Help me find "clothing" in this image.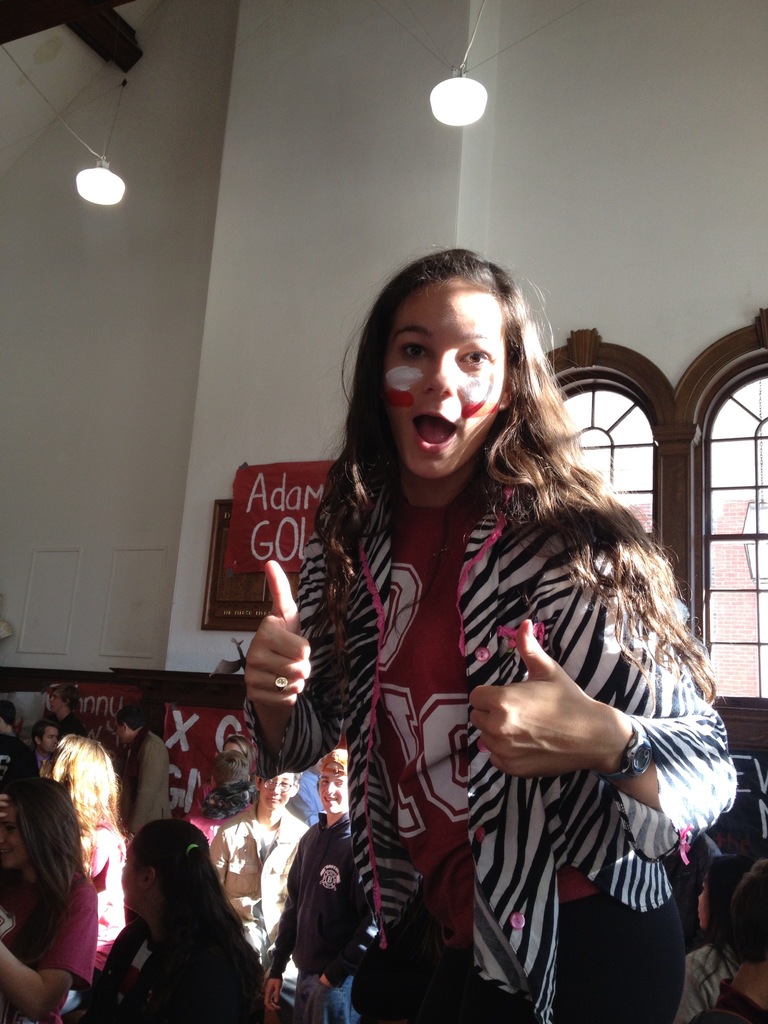
Found it: bbox=[0, 733, 36, 821].
